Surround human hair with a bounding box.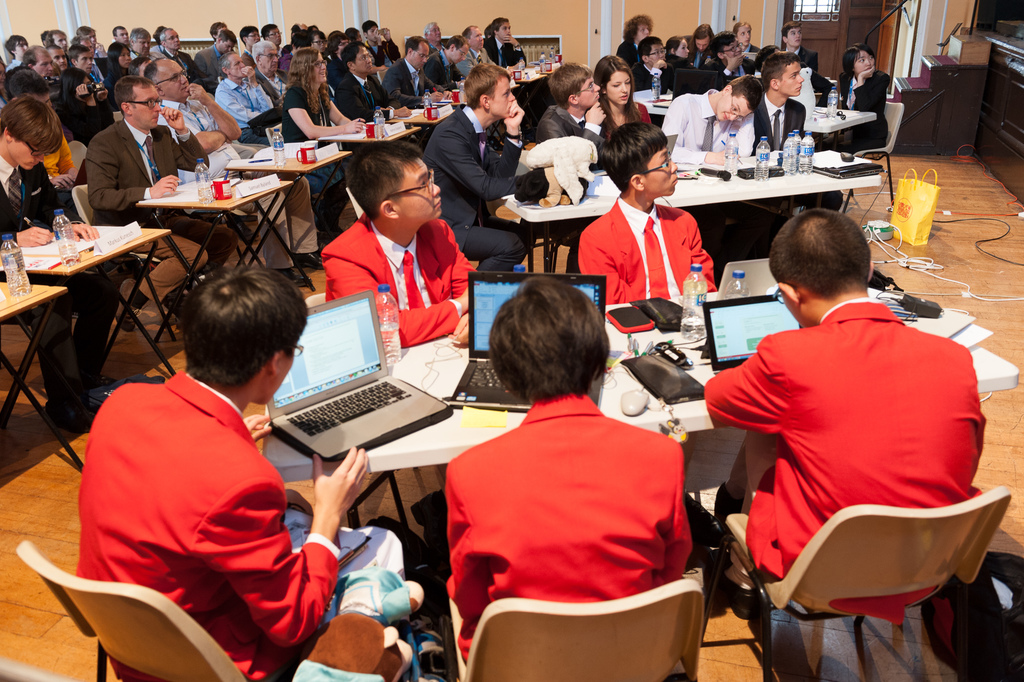
(left=145, top=56, right=163, bottom=78).
